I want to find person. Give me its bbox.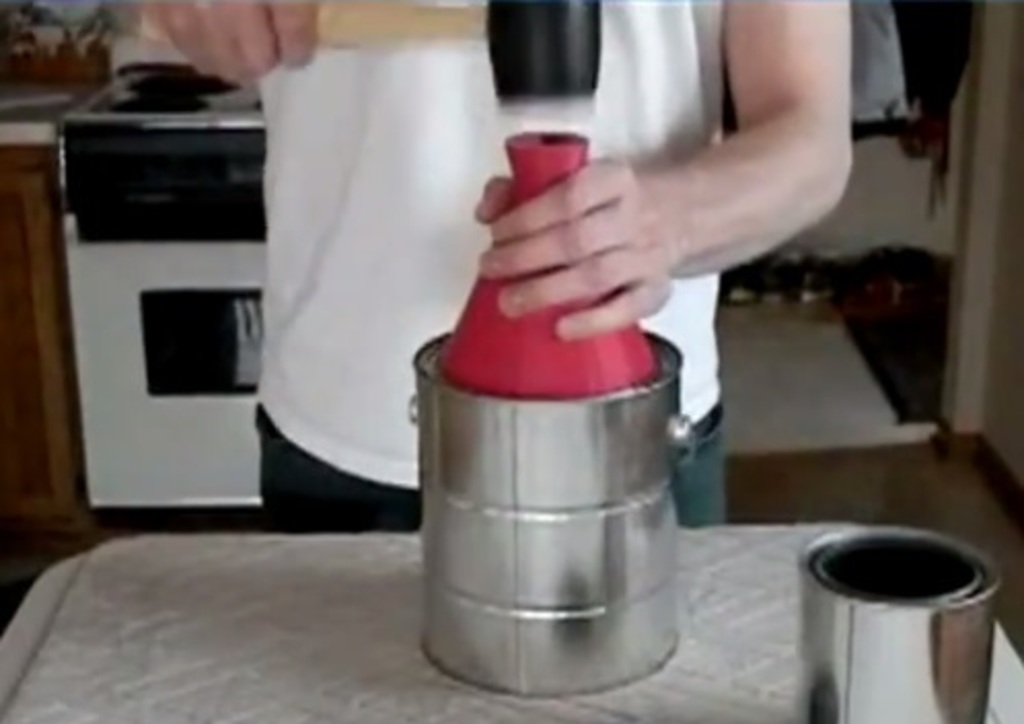
276, 0, 901, 642.
